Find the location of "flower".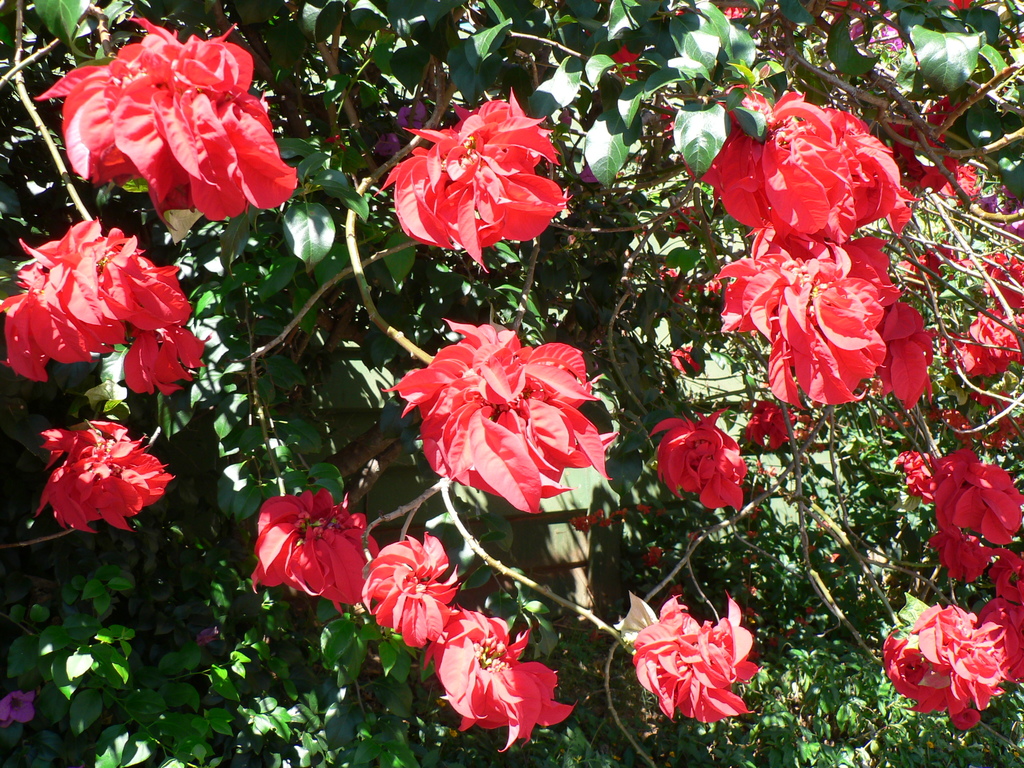
Location: crop(986, 545, 1023, 605).
